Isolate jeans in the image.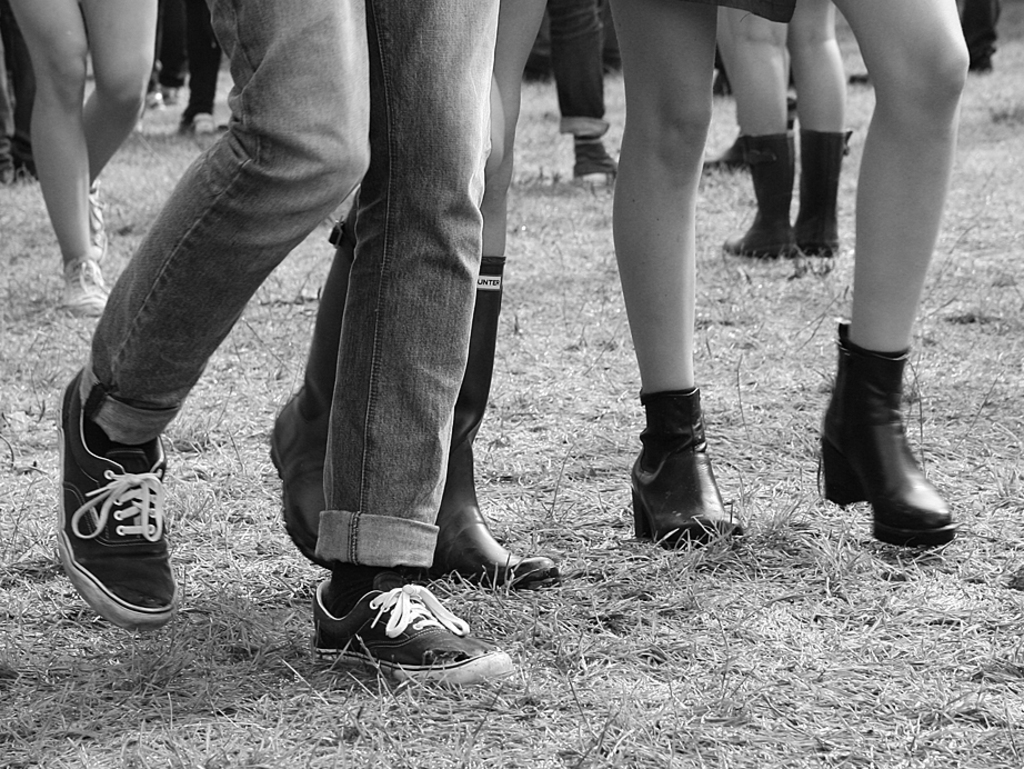
Isolated region: l=69, t=0, r=499, b=575.
